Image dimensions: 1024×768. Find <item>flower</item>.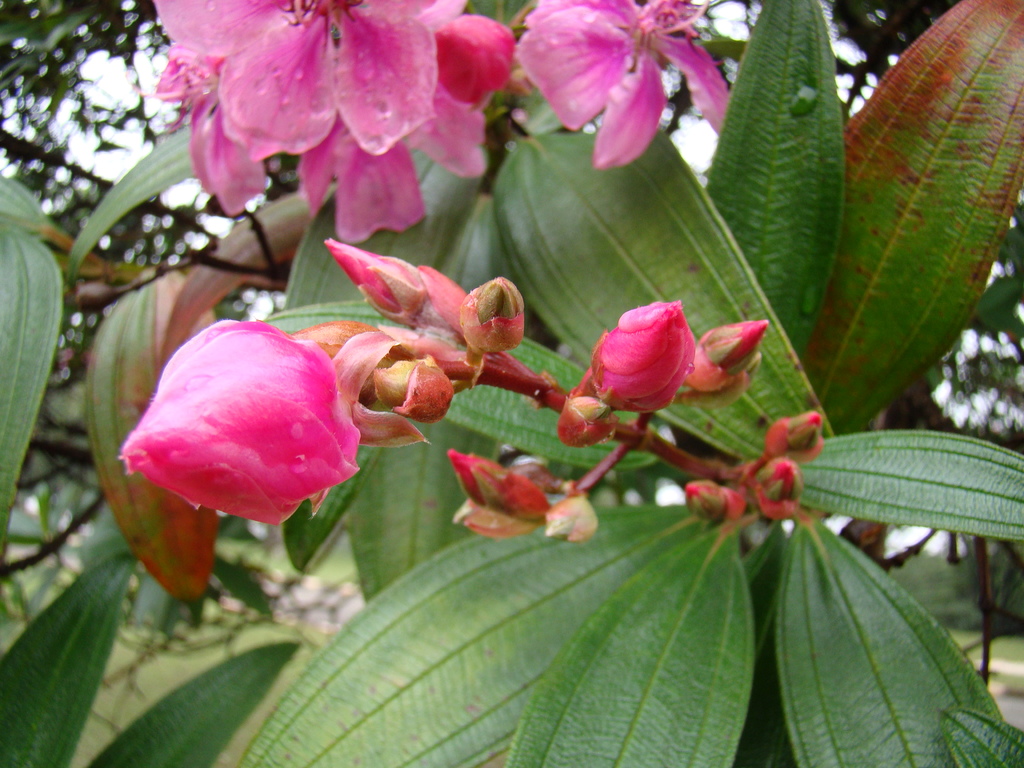
Rect(450, 503, 538, 536).
